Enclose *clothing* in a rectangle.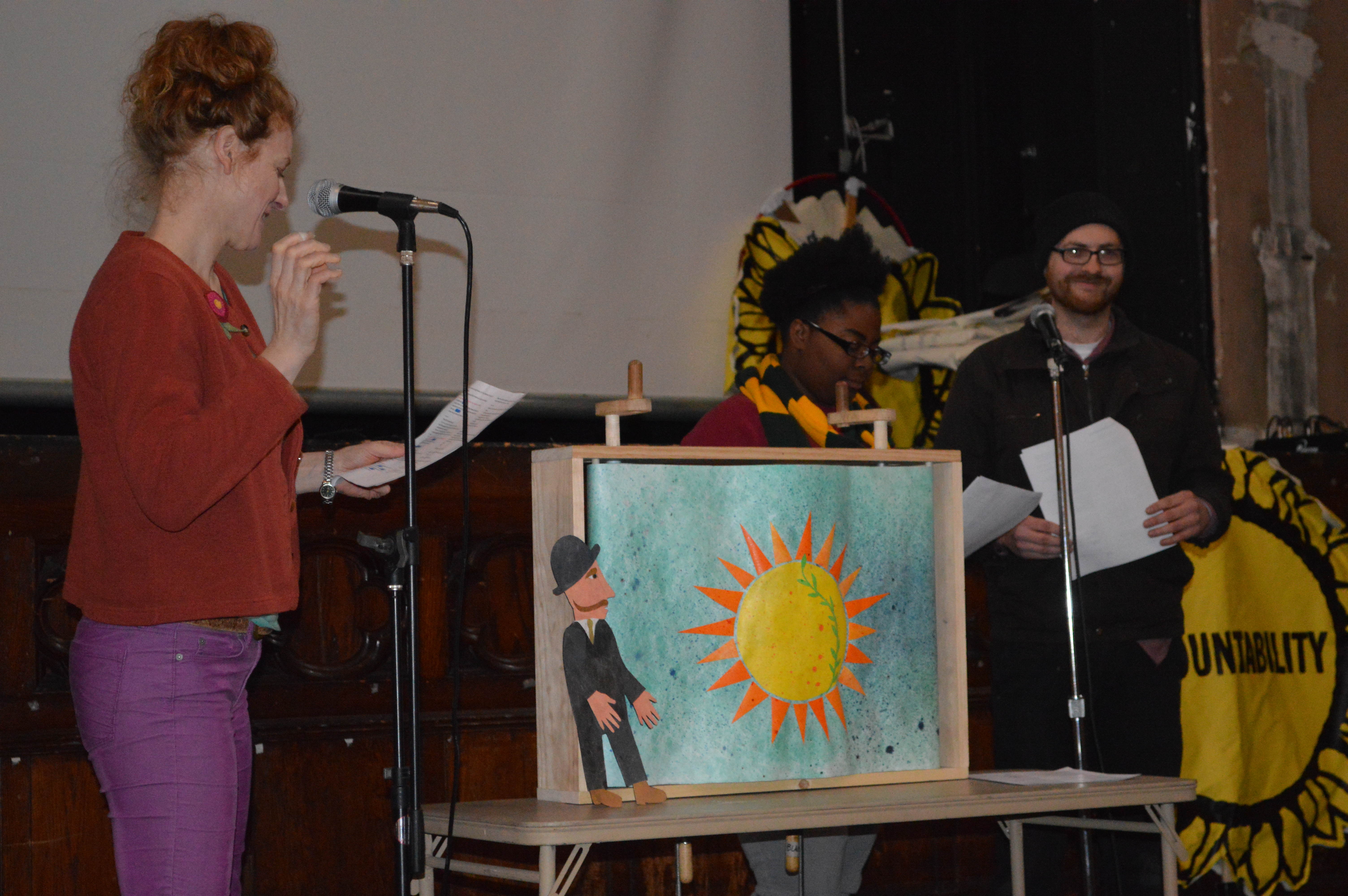
locate(126, 139, 145, 177).
